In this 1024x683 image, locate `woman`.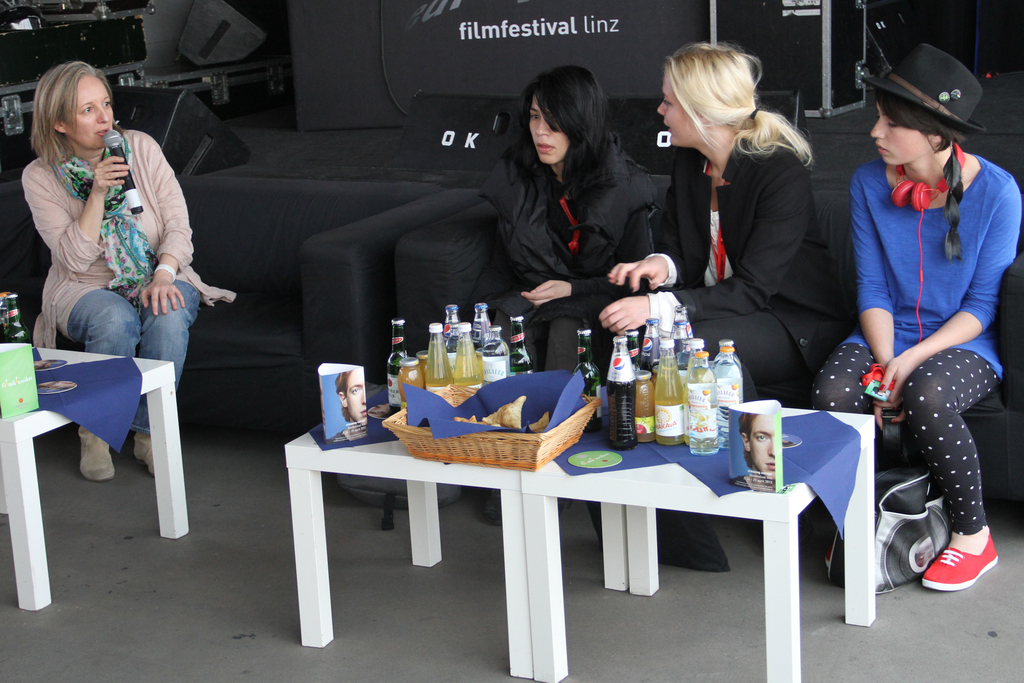
Bounding box: l=801, t=40, r=1020, b=593.
